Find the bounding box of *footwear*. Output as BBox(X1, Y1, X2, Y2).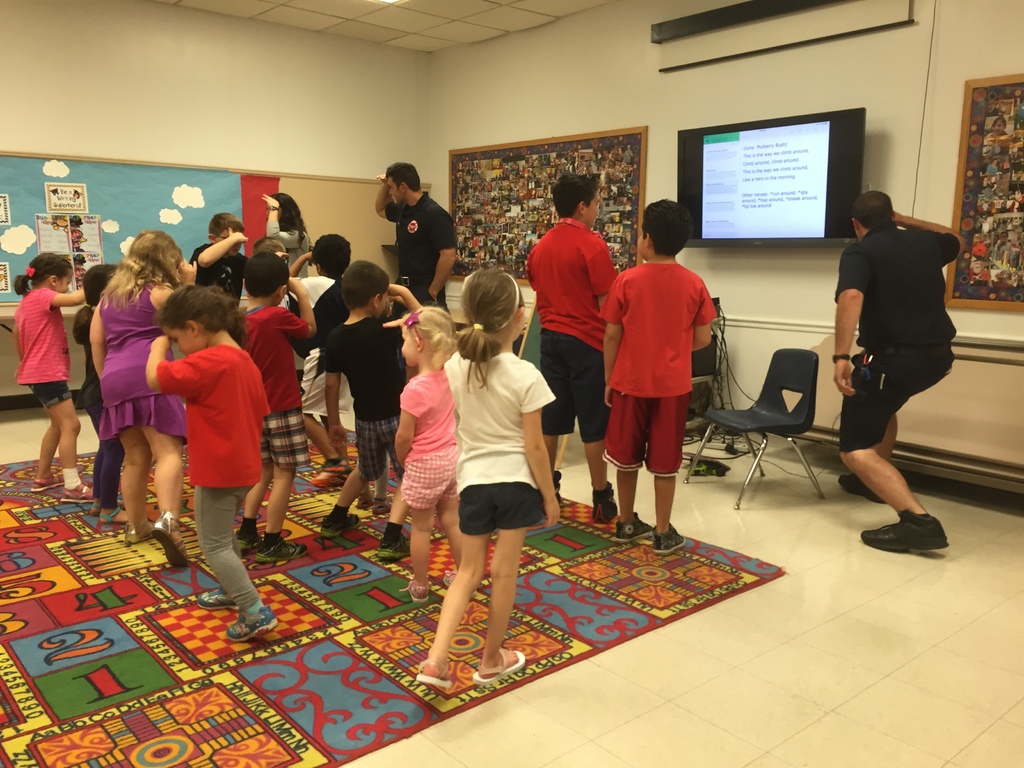
BBox(552, 487, 564, 507).
